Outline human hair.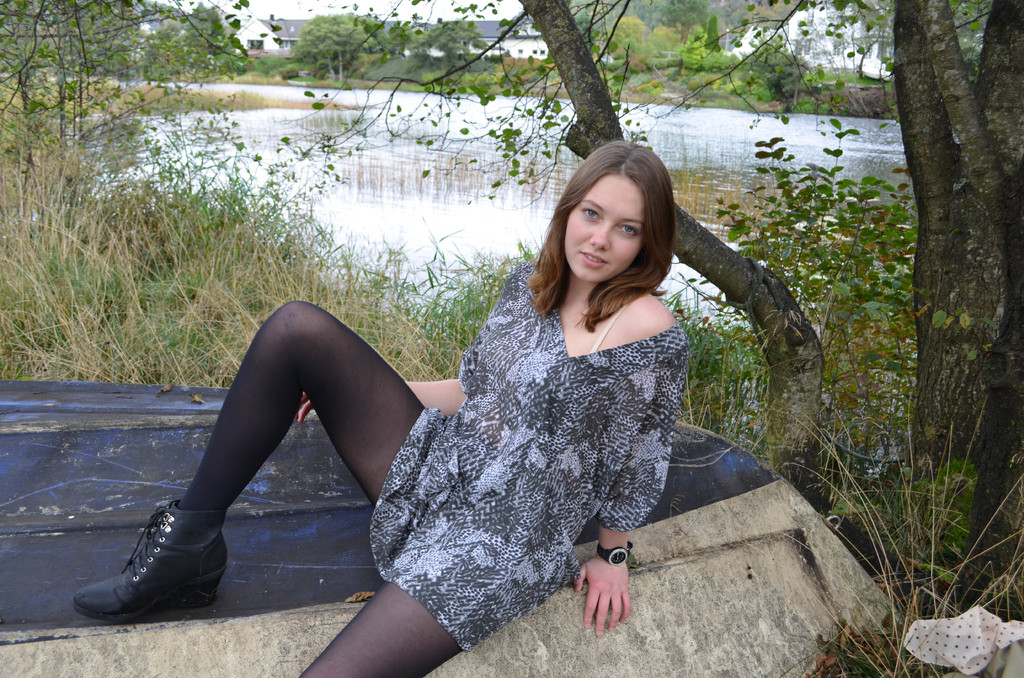
Outline: box(528, 159, 669, 327).
